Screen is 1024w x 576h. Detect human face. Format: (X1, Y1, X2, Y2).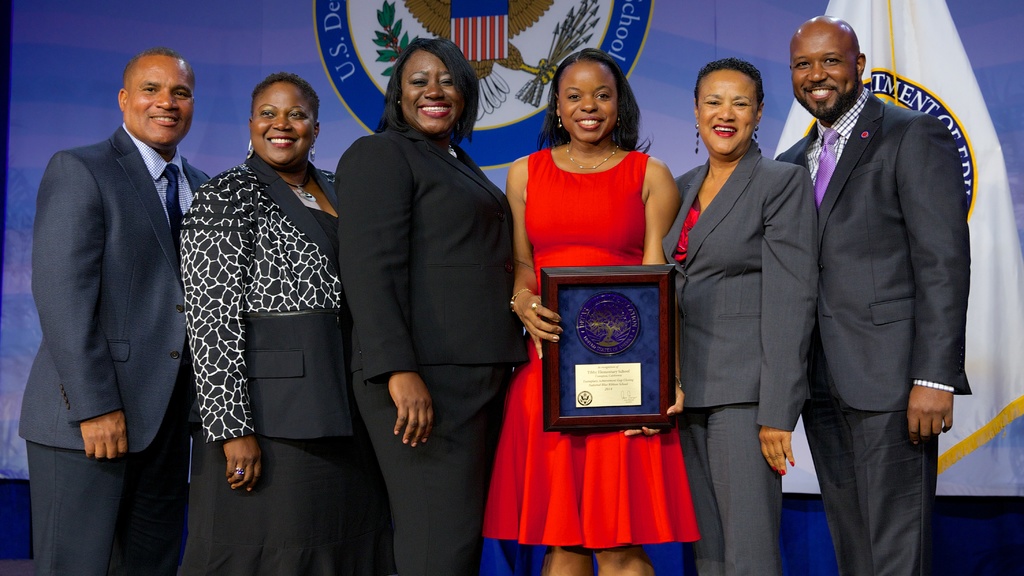
(789, 29, 858, 121).
